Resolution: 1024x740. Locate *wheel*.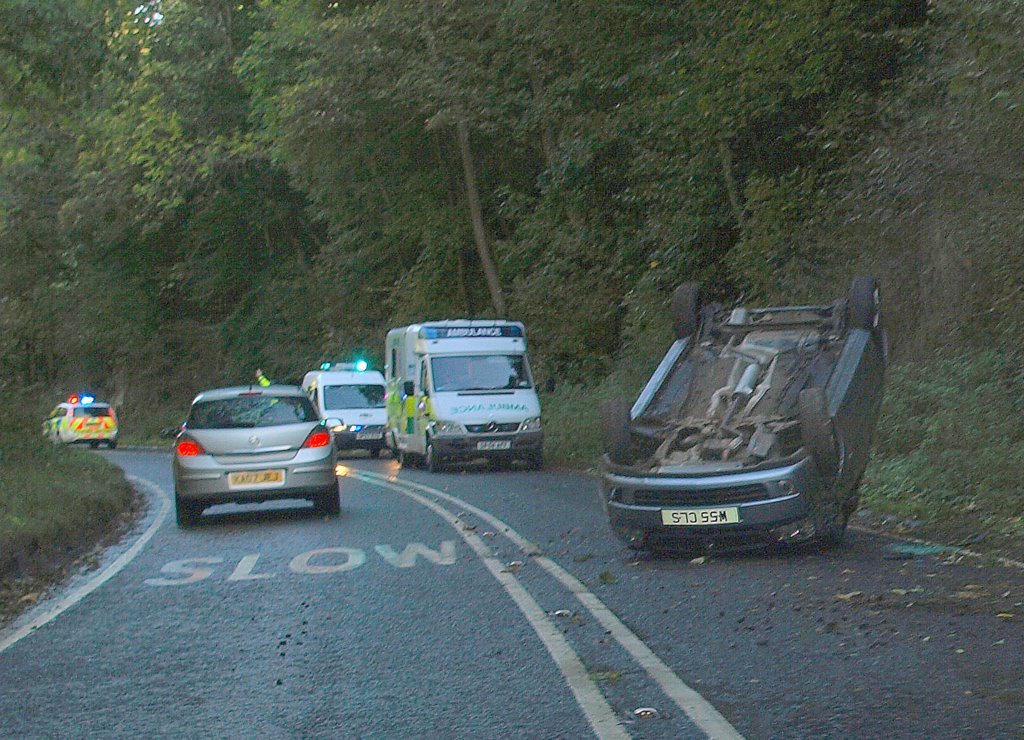
<bbox>675, 284, 696, 340</bbox>.
